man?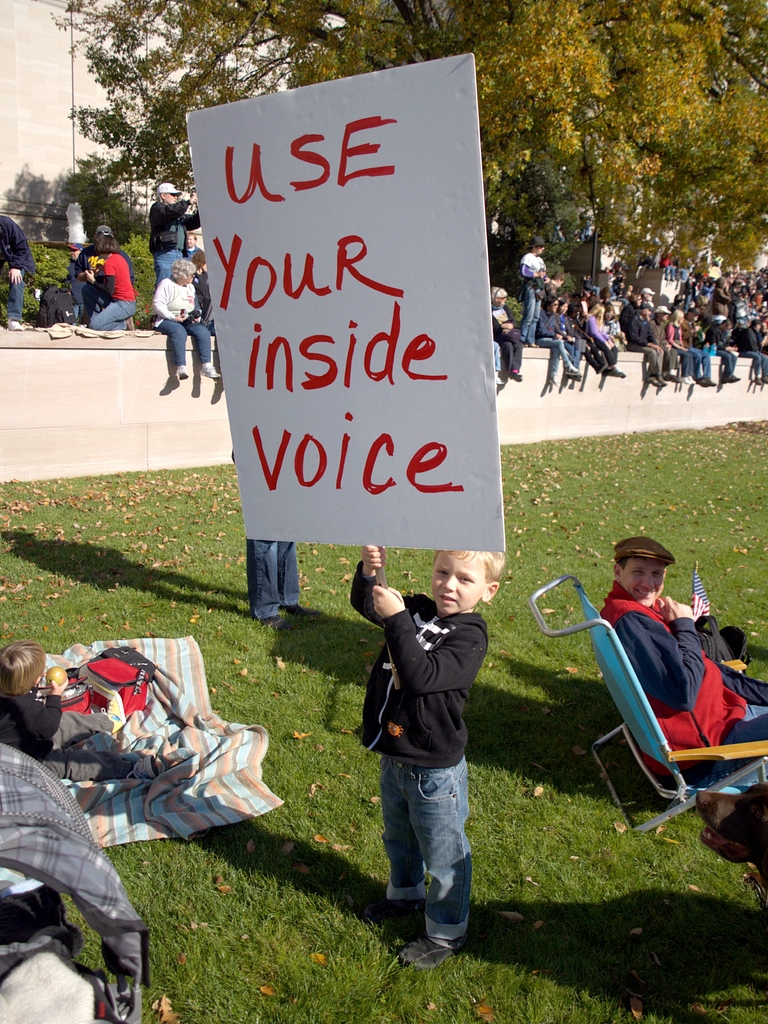
detection(582, 542, 744, 817)
